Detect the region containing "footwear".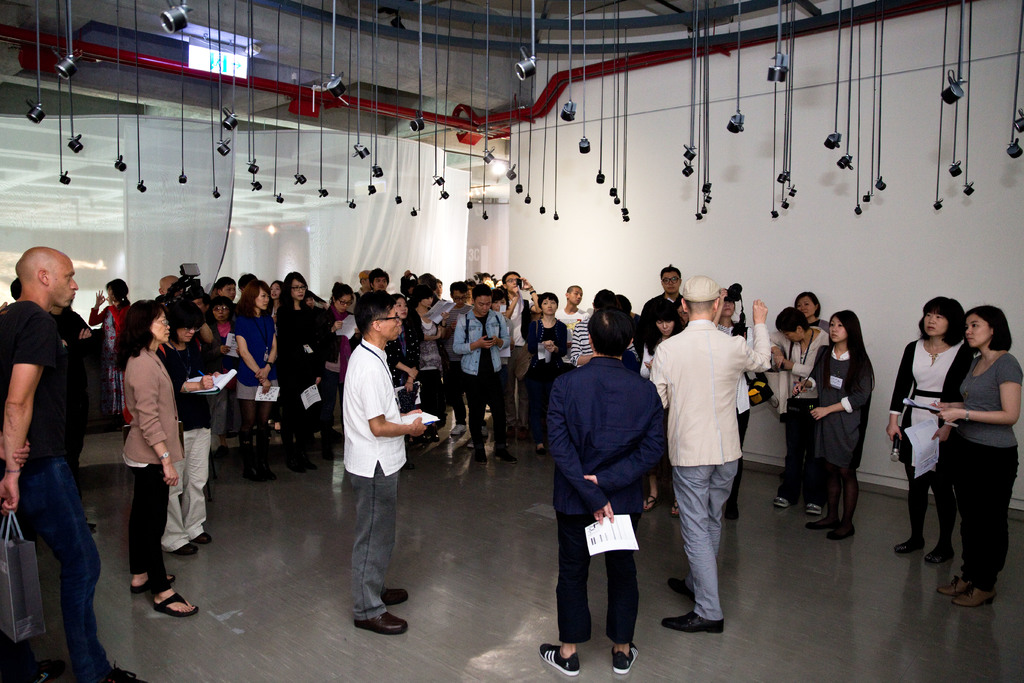
(left=431, top=429, right=440, bottom=440).
